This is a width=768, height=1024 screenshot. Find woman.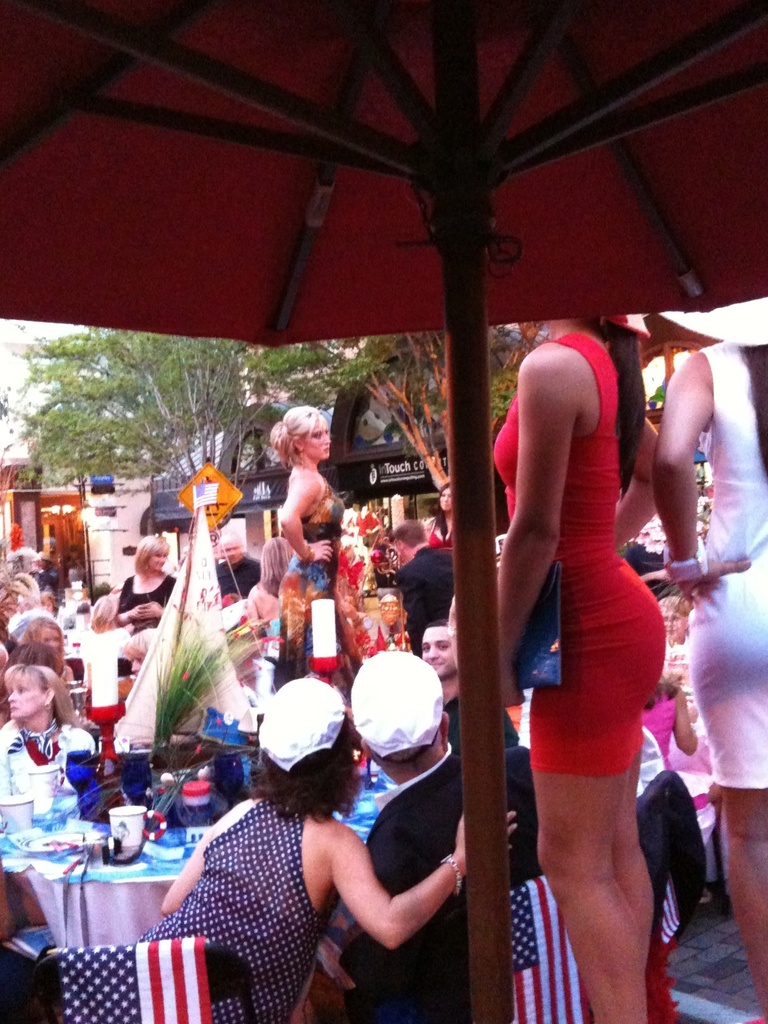
Bounding box: [495, 316, 664, 1023].
